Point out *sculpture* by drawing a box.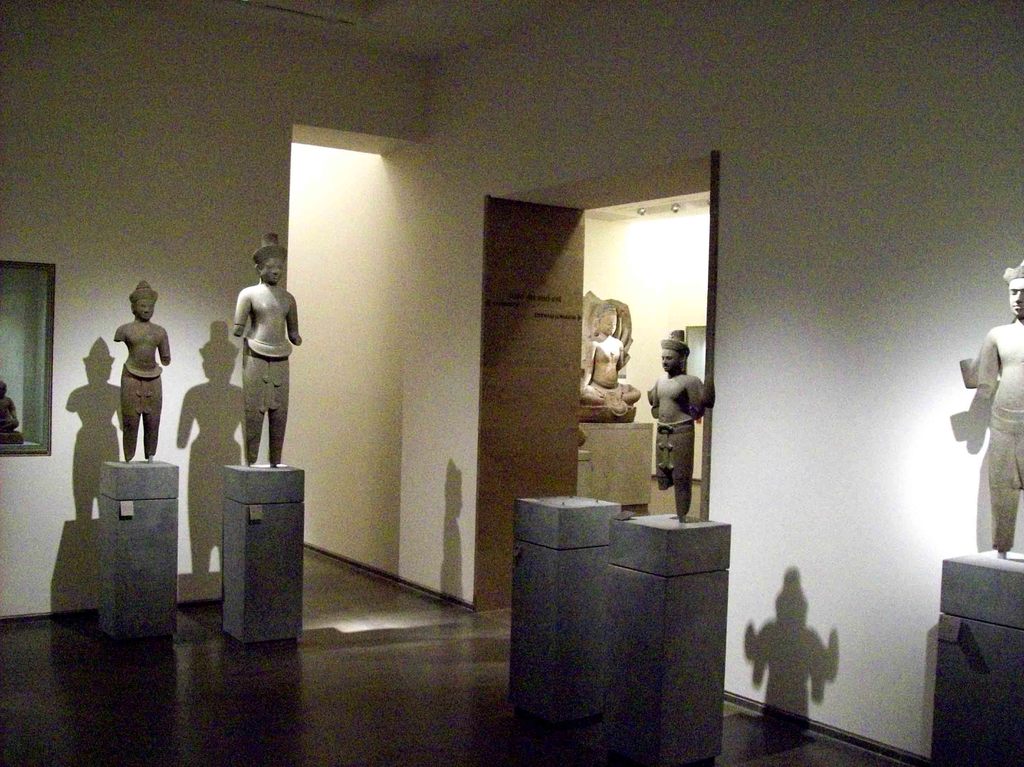
564, 287, 646, 424.
